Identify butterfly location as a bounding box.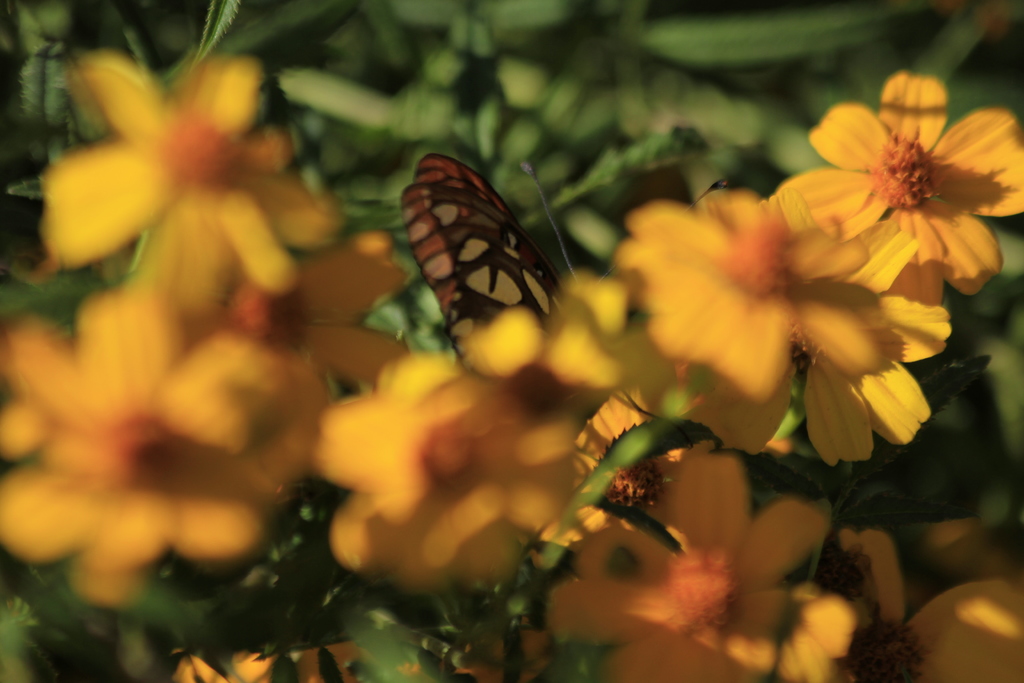
bbox=(386, 131, 612, 407).
